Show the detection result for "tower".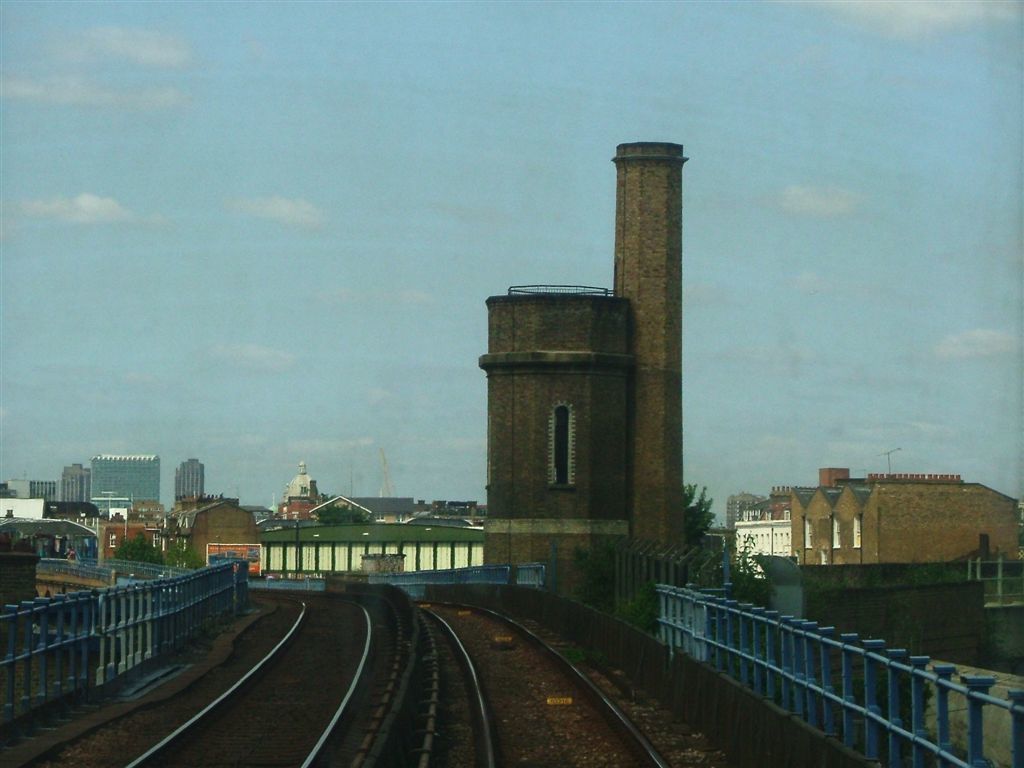
x1=72, y1=457, x2=163, y2=507.
